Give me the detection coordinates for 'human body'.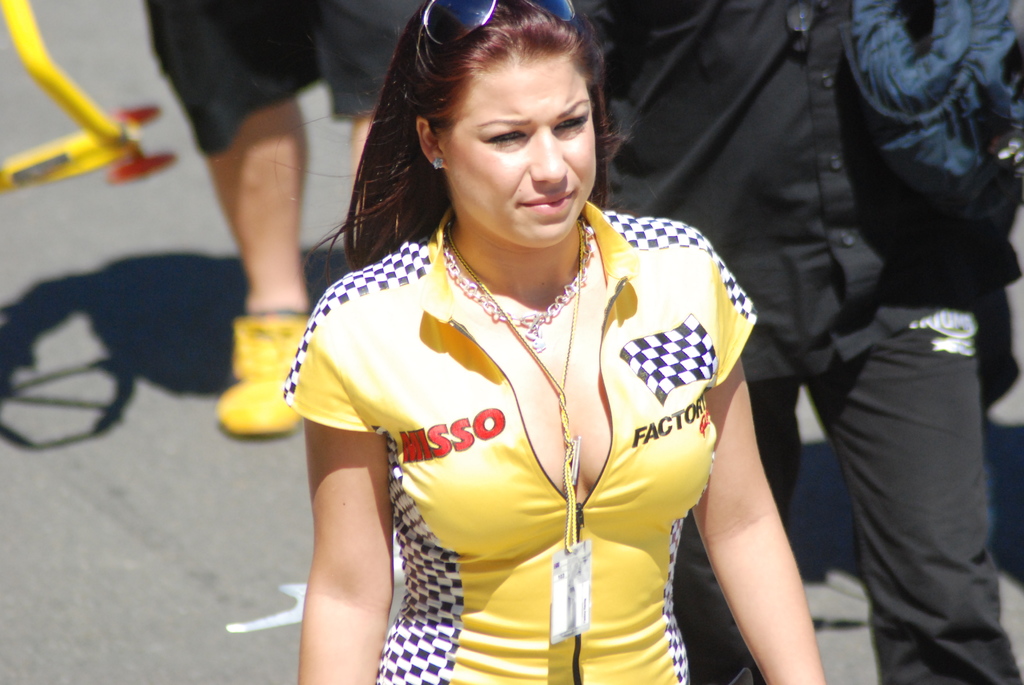
[left=267, top=43, right=790, bottom=684].
